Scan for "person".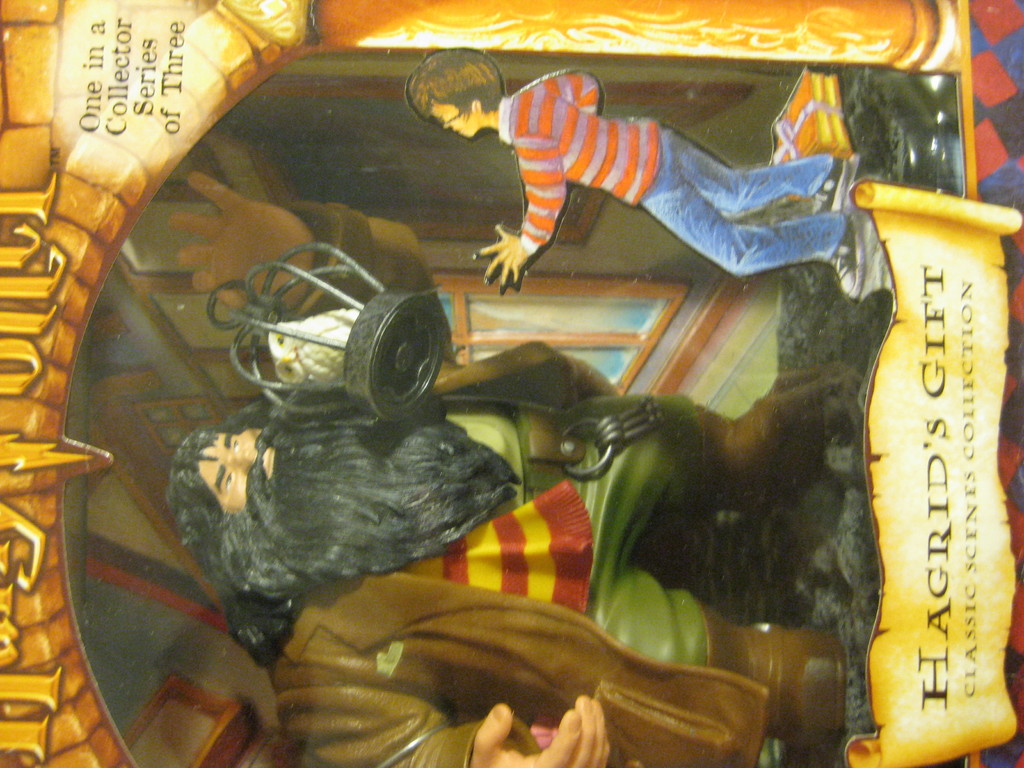
Scan result: 404, 49, 857, 300.
